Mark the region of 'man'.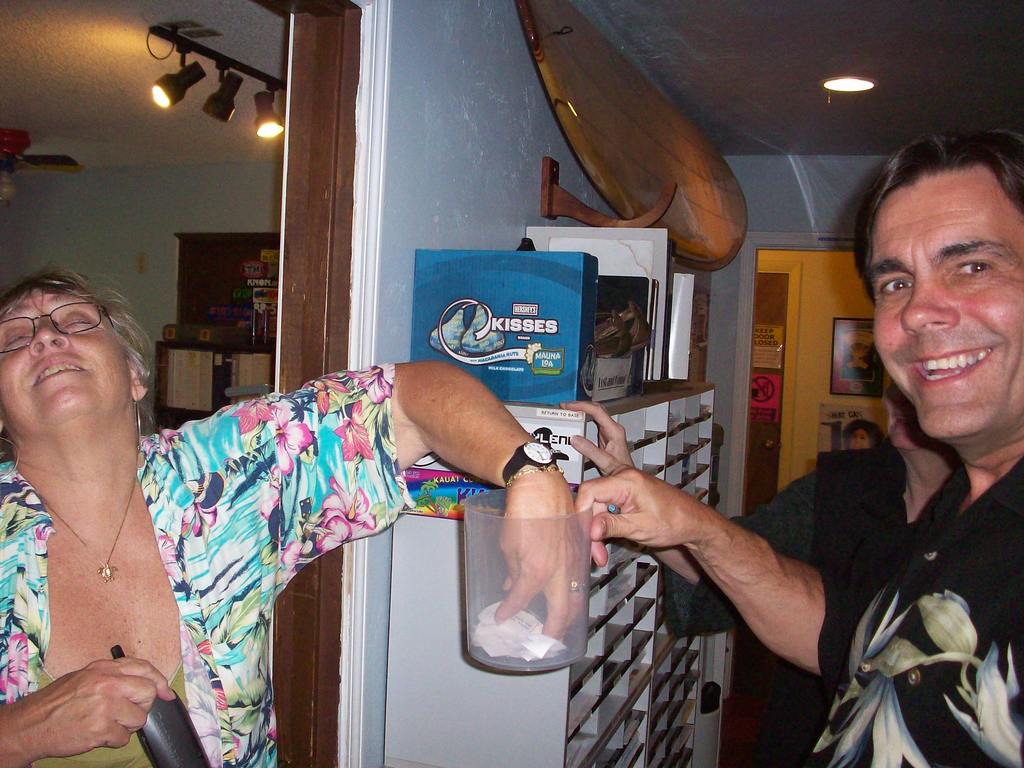
Region: x1=0, y1=277, x2=586, y2=767.
